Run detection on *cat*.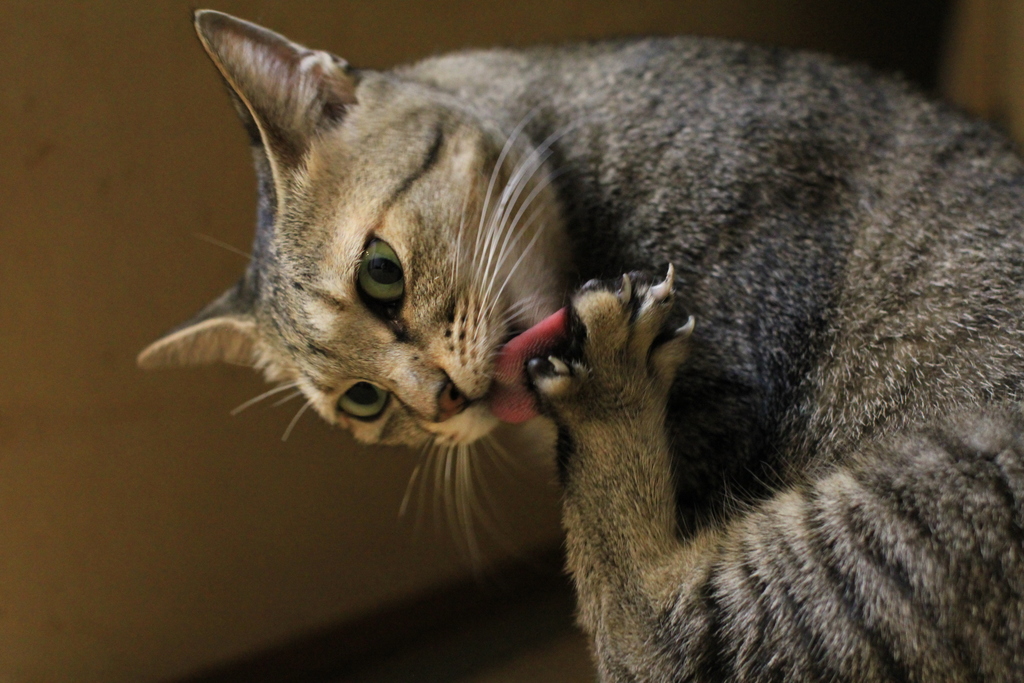
Result: region(131, 9, 1022, 682).
